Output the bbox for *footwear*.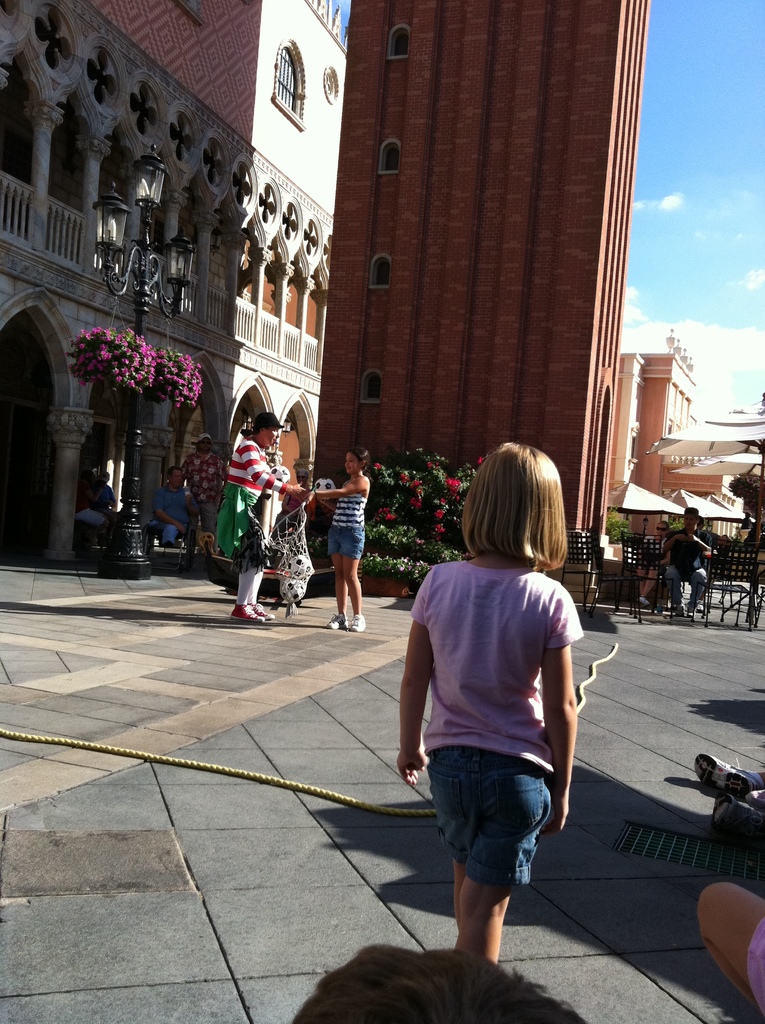
326/611/349/628.
